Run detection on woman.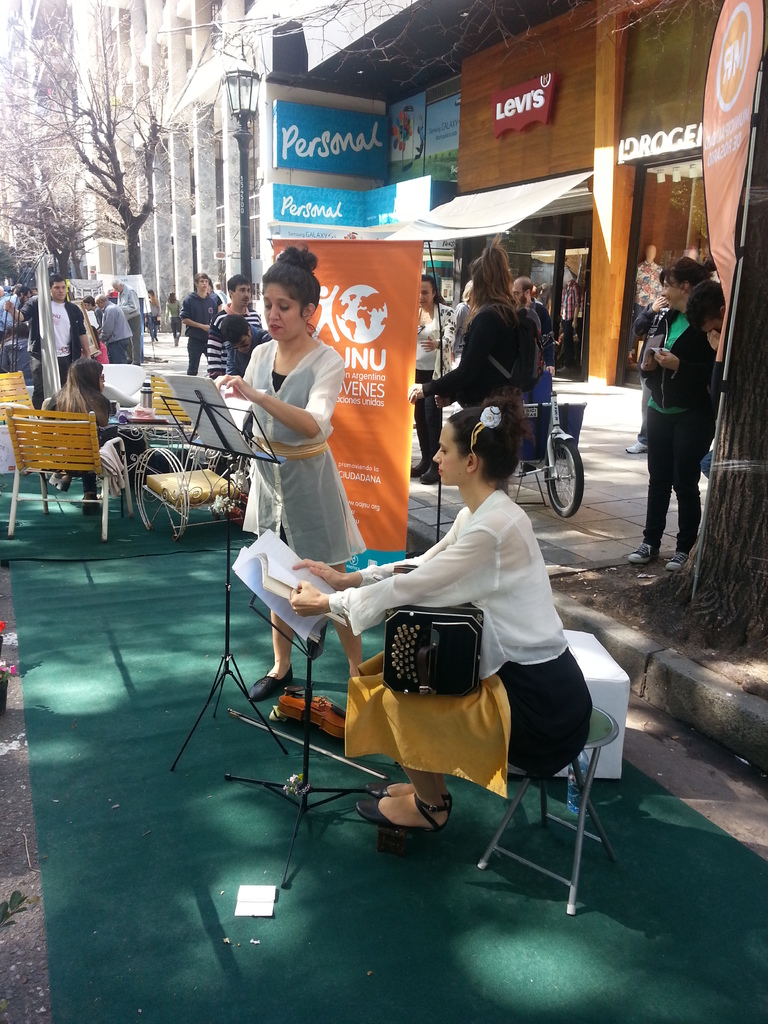
Result: box(644, 241, 740, 576).
